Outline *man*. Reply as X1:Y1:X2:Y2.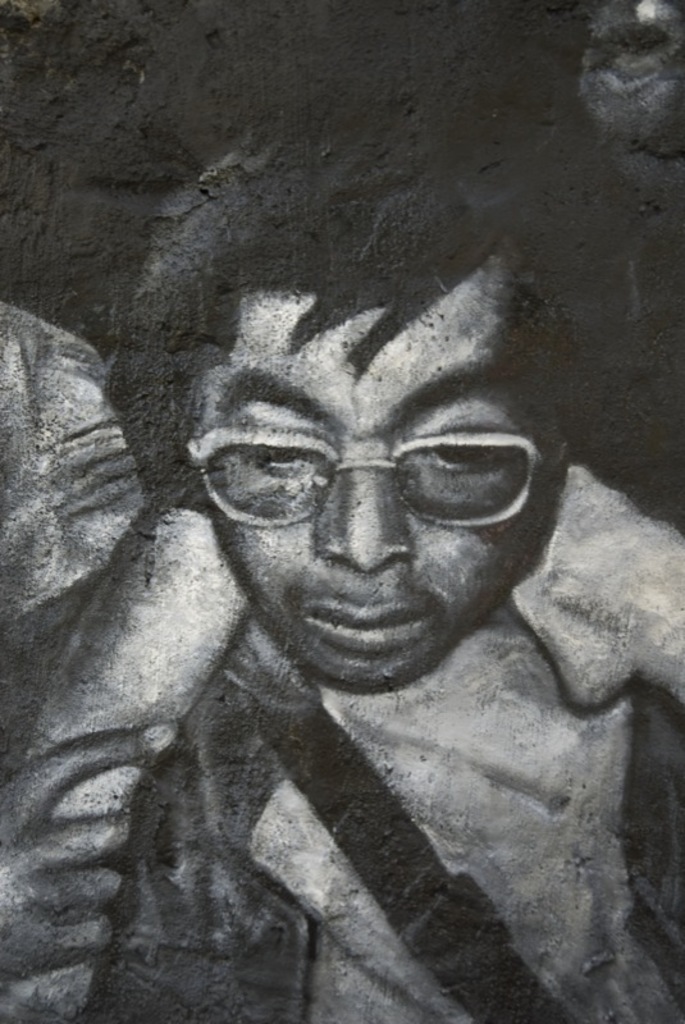
0:143:667:1020.
